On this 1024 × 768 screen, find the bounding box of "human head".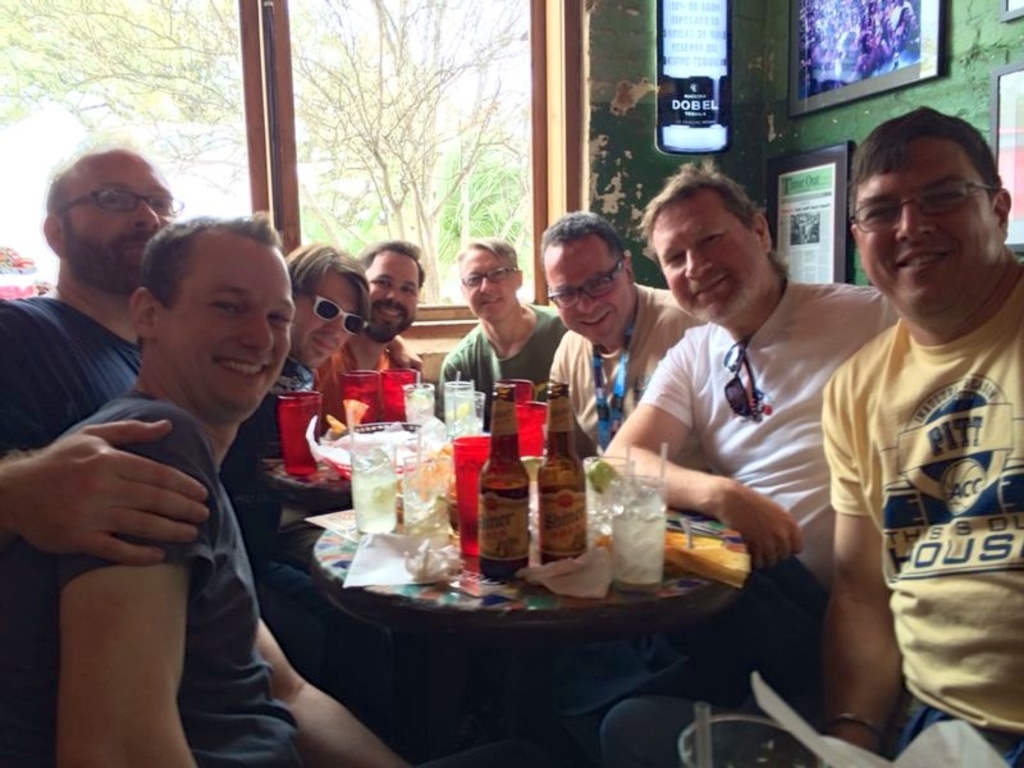
Bounding box: 358:242:426:346.
